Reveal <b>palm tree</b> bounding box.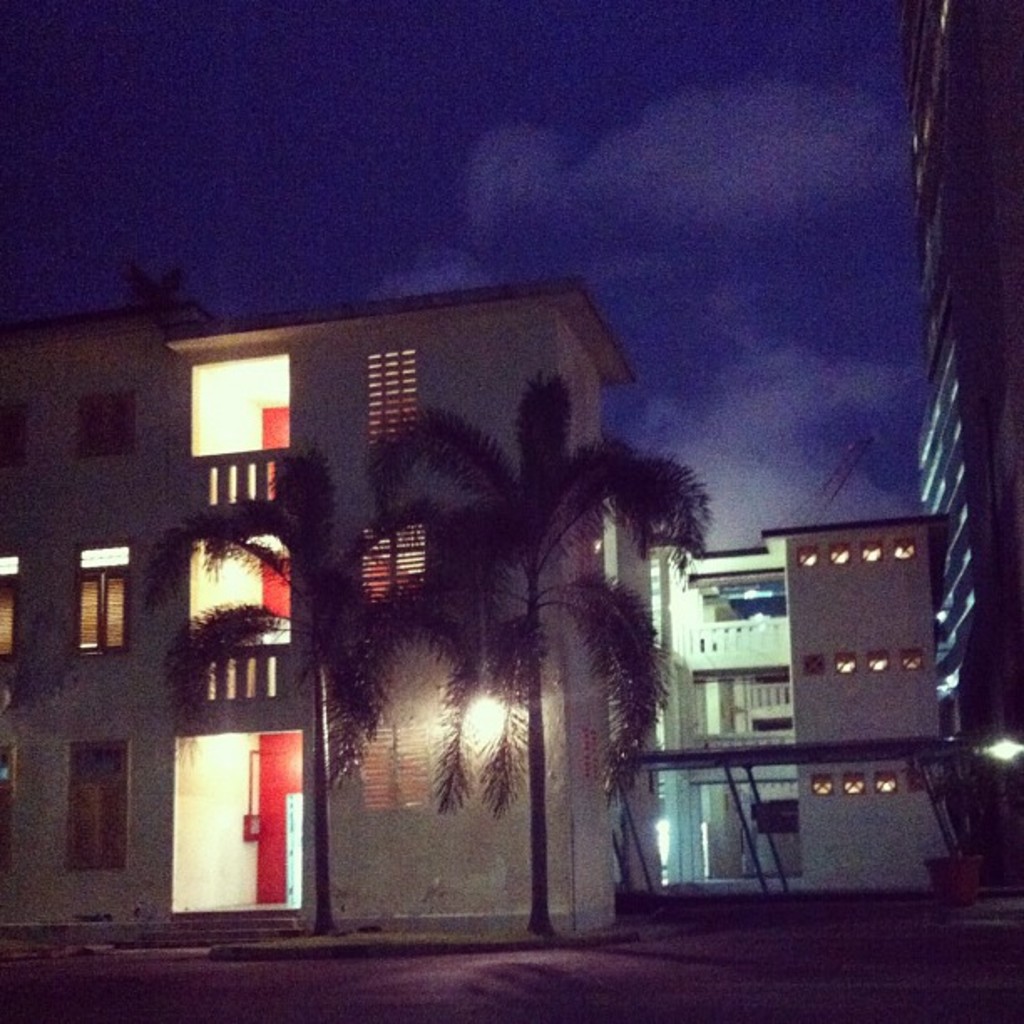
Revealed: 368 368 703 934.
